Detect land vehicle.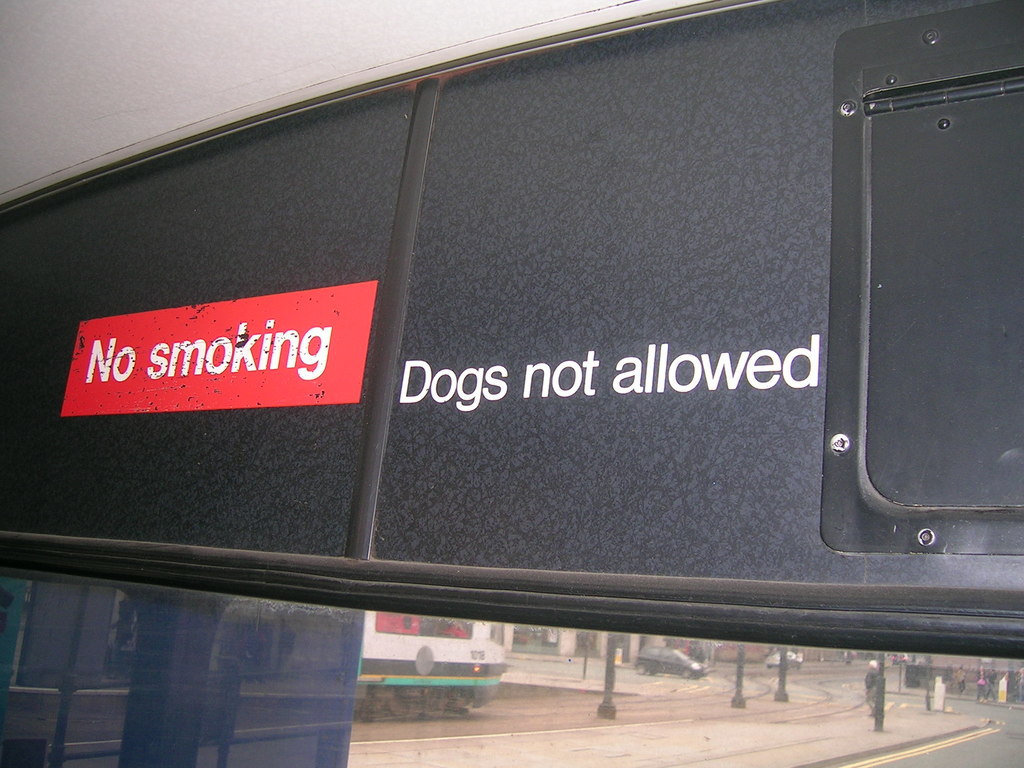
Detected at crop(637, 653, 703, 679).
